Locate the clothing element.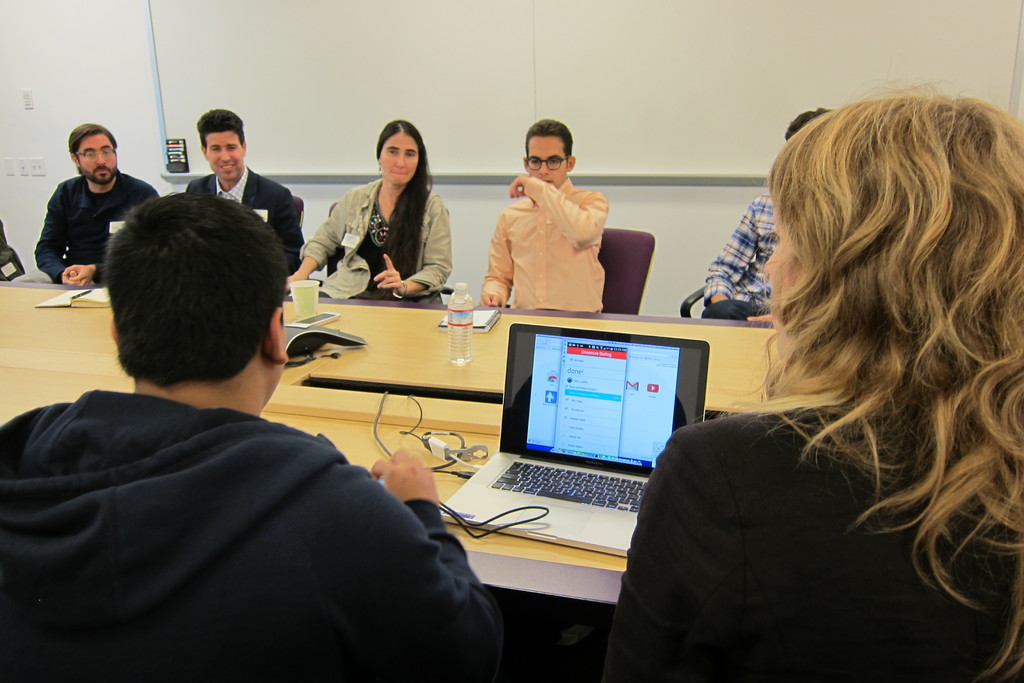
Element bbox: <bbox>0, 384, 505, 682</bbox>.
